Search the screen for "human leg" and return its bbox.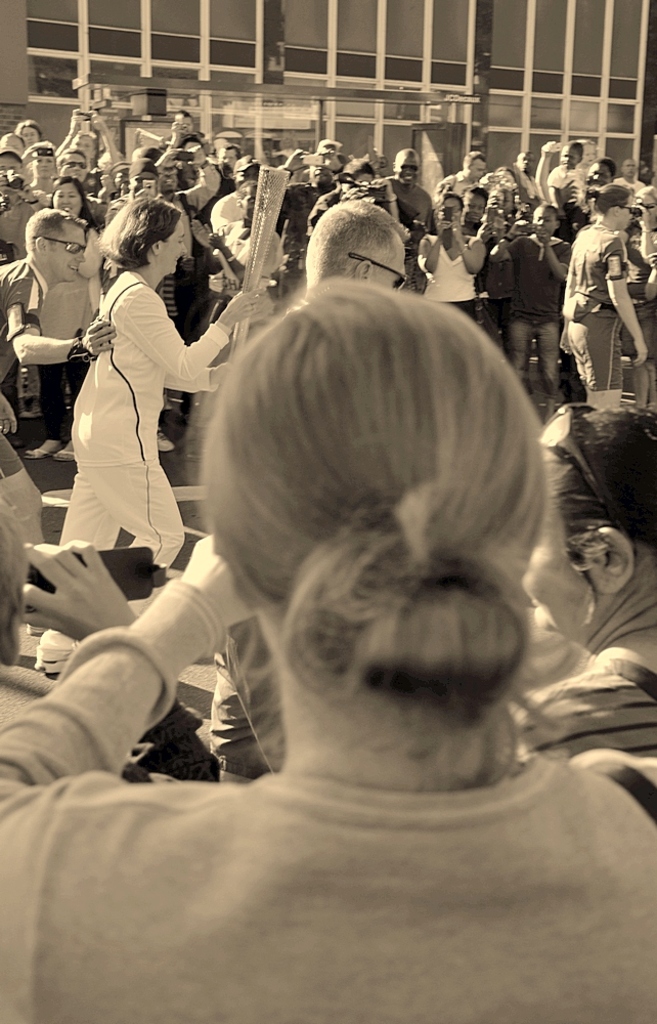
Found: x1=537 y1=309 x2=558 y2=398.
